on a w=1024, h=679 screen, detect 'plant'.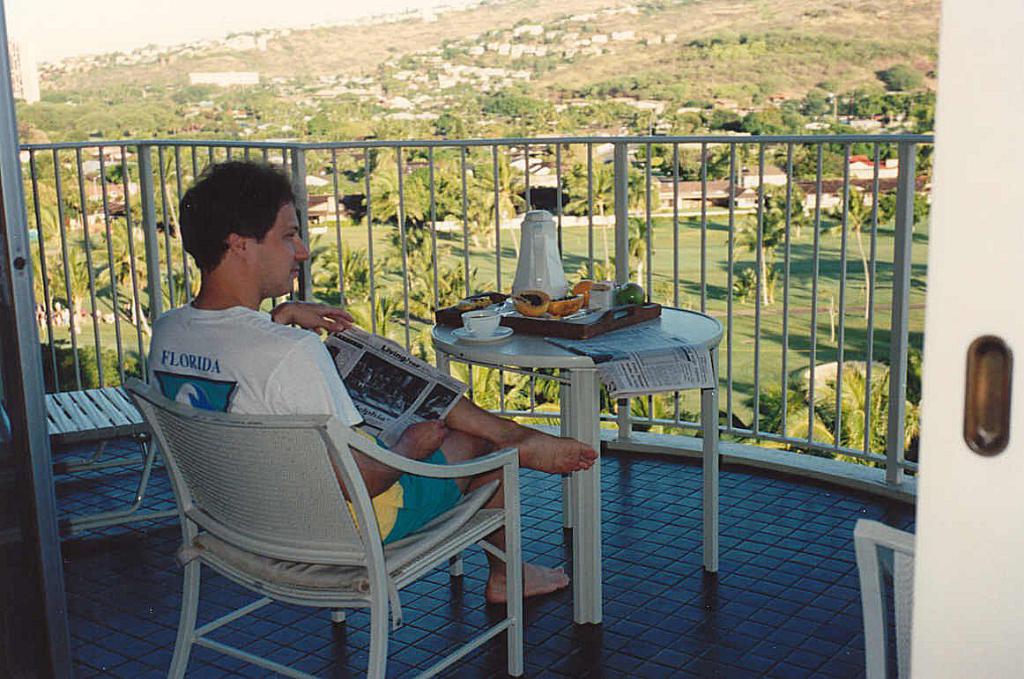
bbox=[736, 265, 764, 299].
